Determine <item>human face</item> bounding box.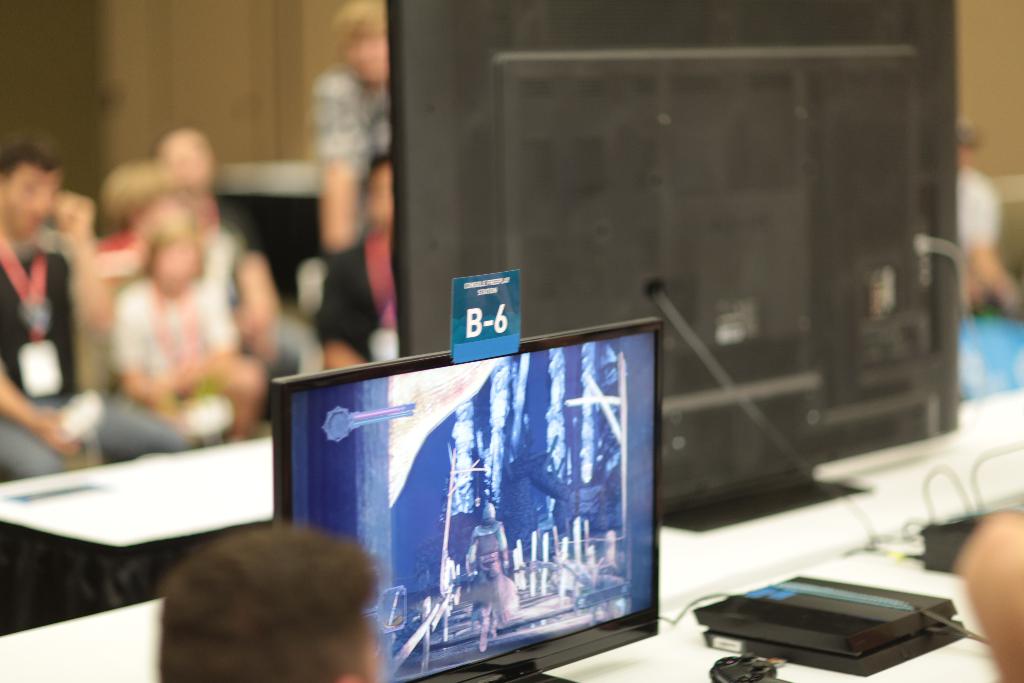
Determined: (left=357, top=38, right=386, bottom=85).
